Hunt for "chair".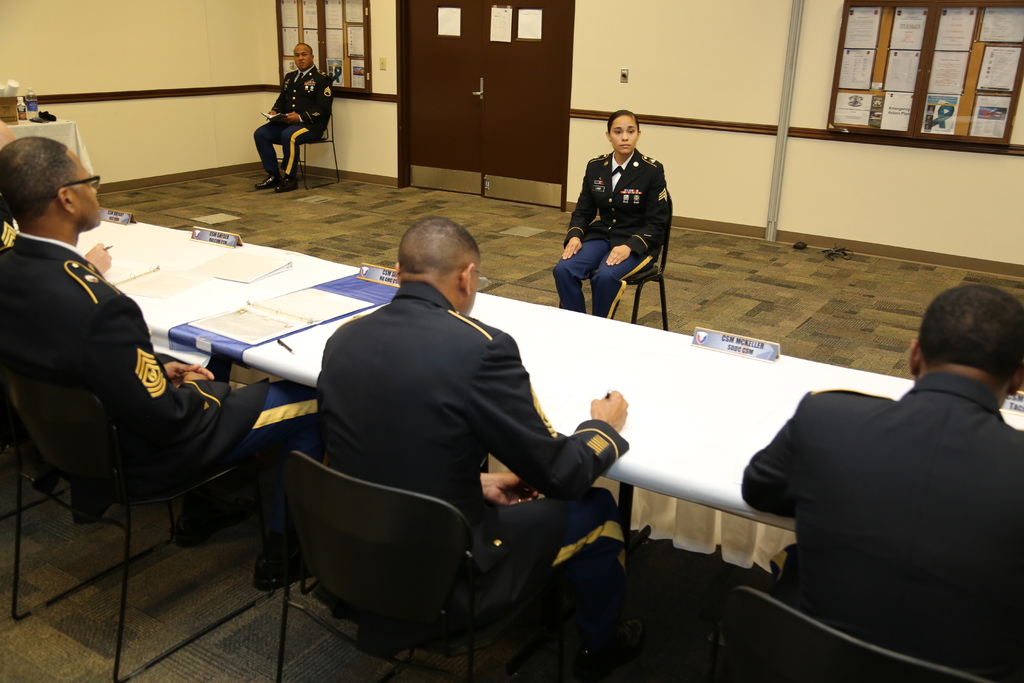
Hunted down at rect(559, 197, 668, 332).
